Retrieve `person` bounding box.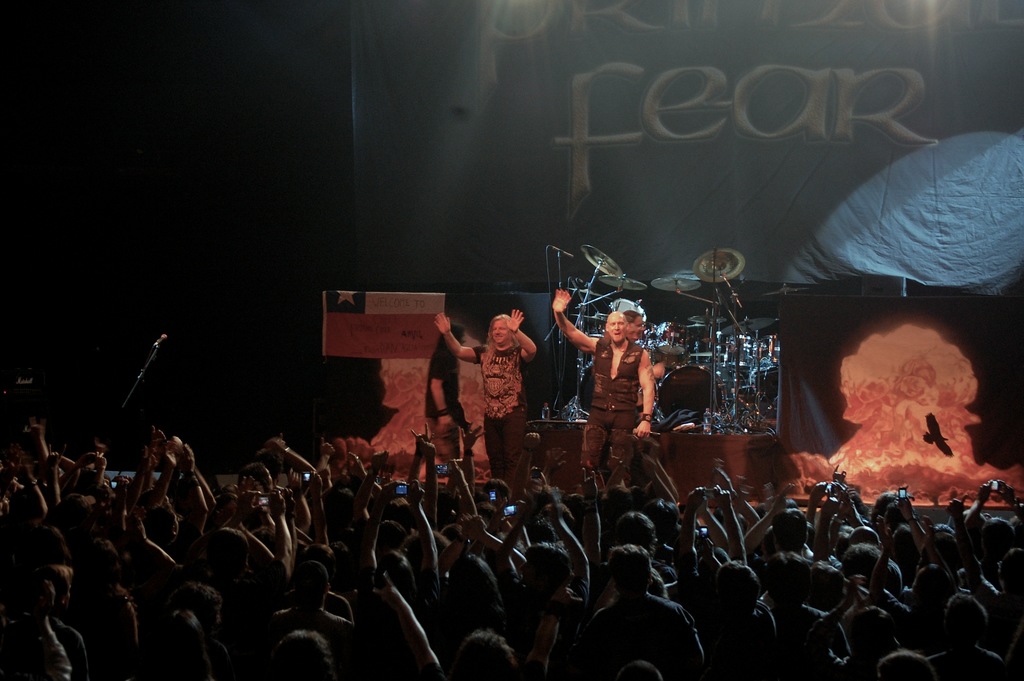
Bounding box: [left=547, top=283, right=660, bottom=500].
